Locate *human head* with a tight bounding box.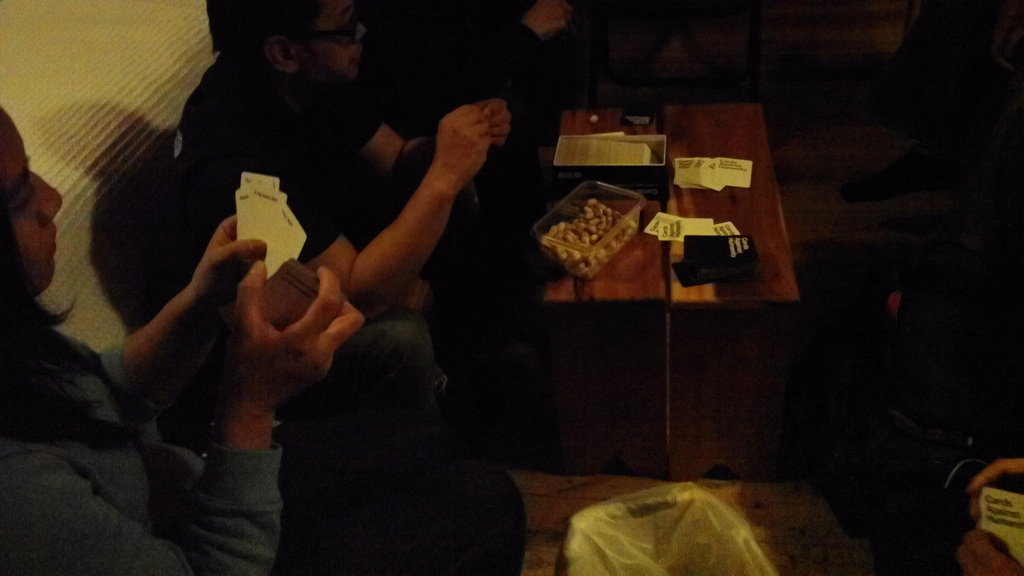
<region>227, 8, 381, 102</region>.
